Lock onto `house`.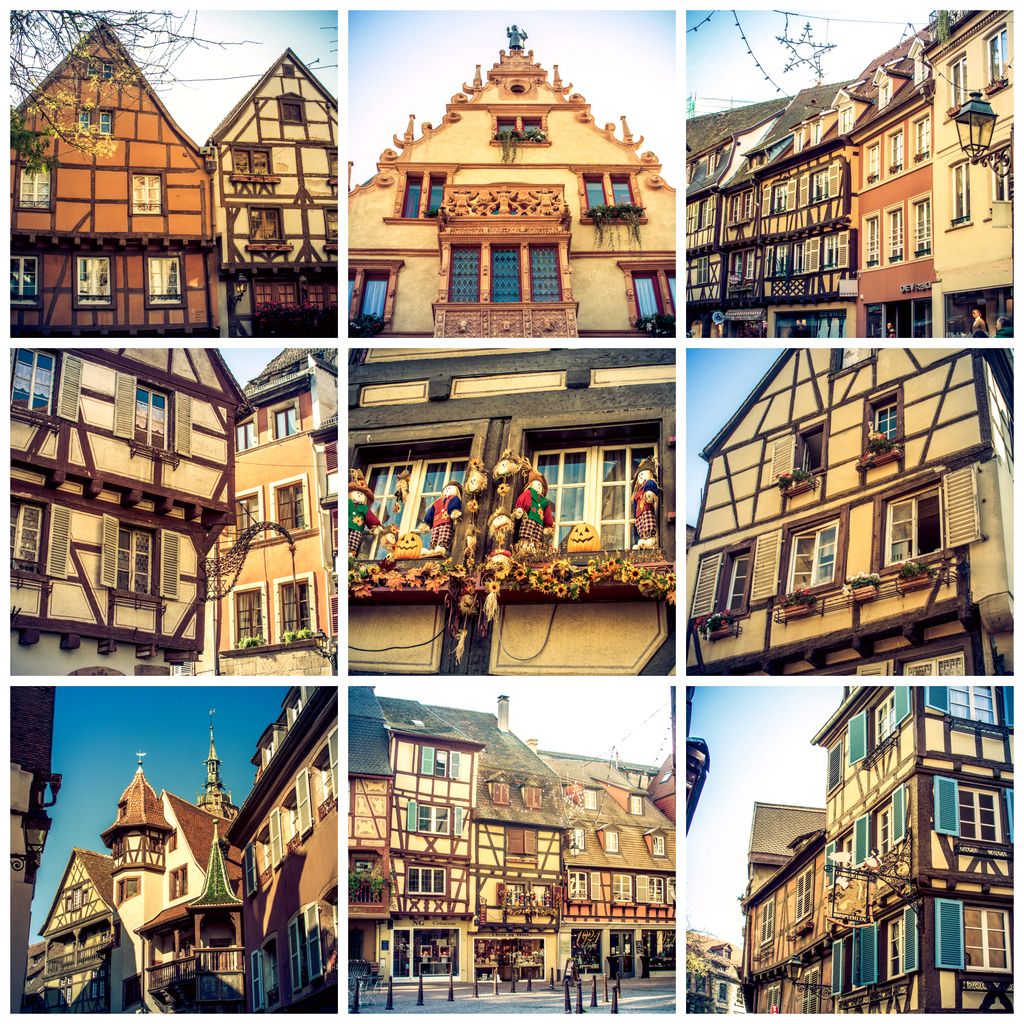
Locked: bbox=[569, 765, 674, 982].
